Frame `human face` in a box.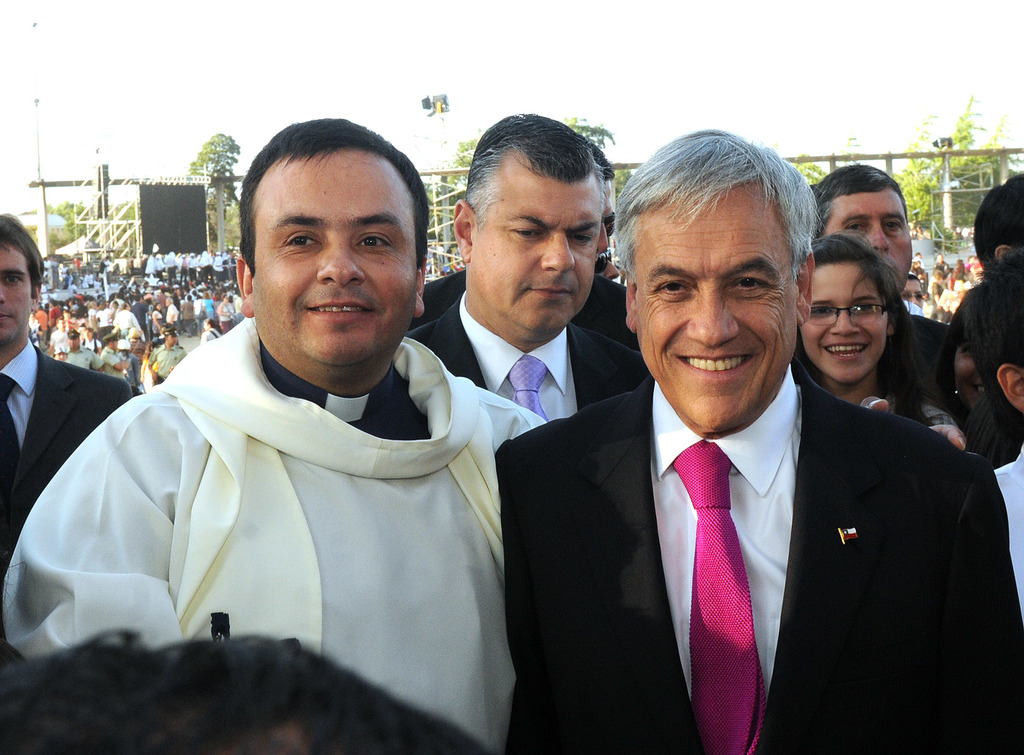
rect(252, 151, 415, 393).
